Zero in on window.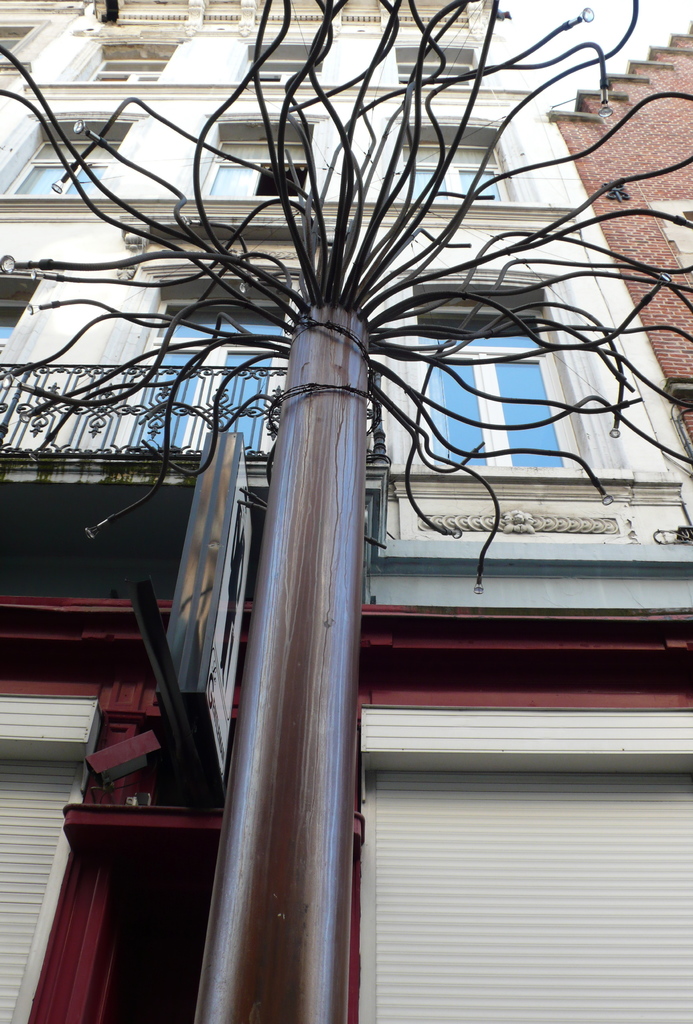
Zeroed in: (x1=81, y1=41, x2=179, y2=84).
